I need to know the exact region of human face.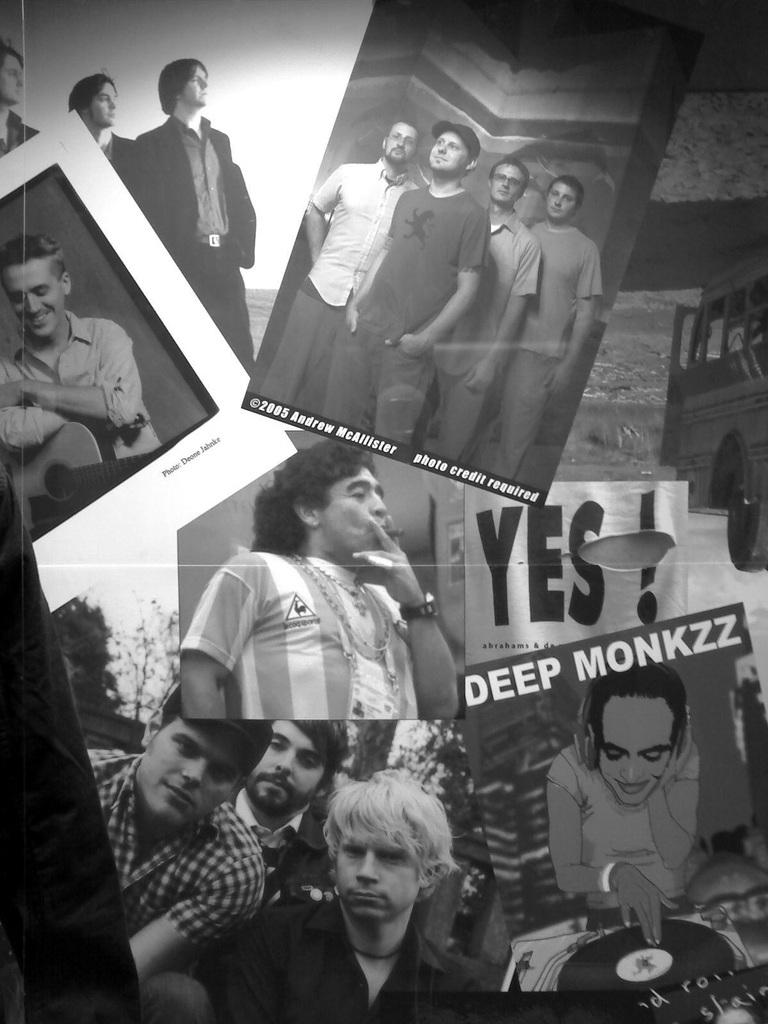
Region: x1=242, y1=721, x2=324, y2=817.
